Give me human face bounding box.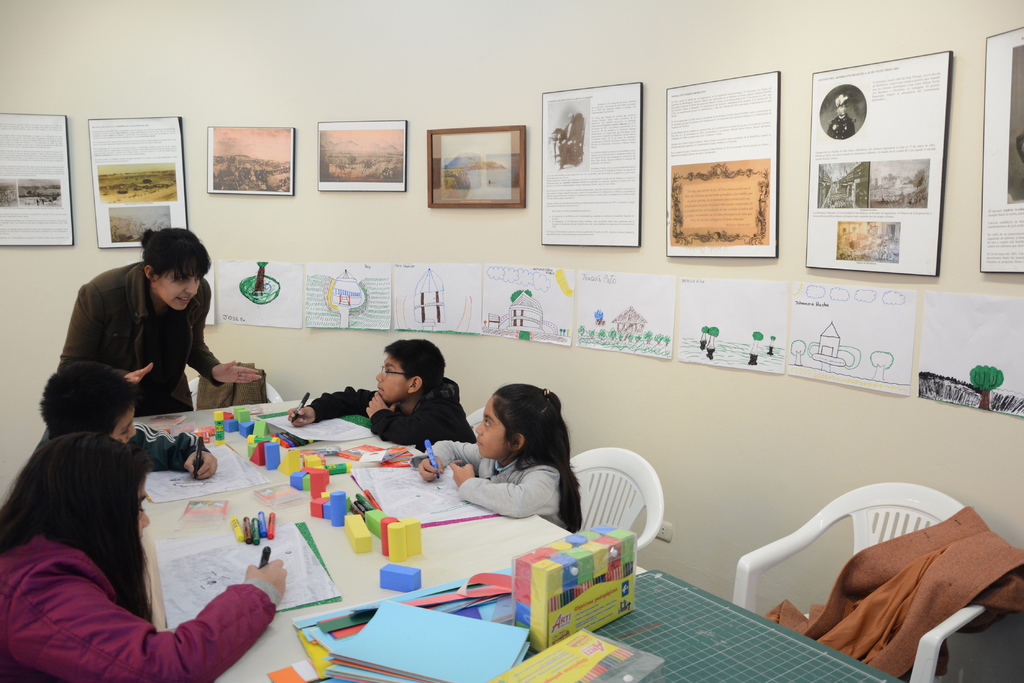
(left=155, top=263, right=201, bottom=312).
